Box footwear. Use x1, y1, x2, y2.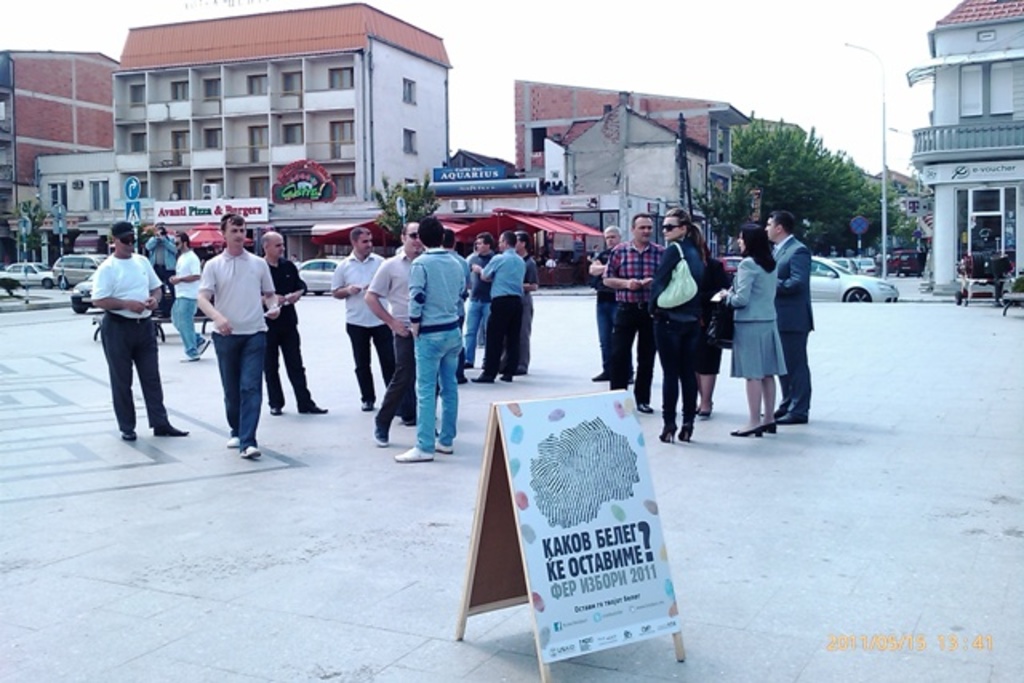
242, 443, 258, 461.
